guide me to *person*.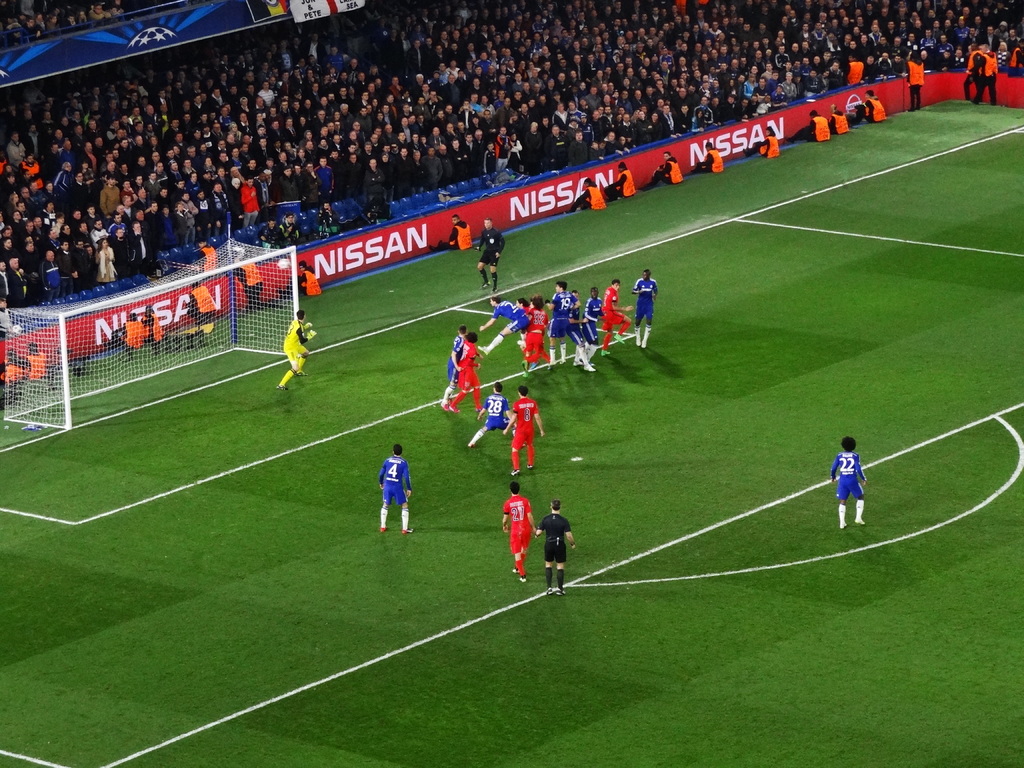
Guidance: bbox=(852, 88, 886, 127).
